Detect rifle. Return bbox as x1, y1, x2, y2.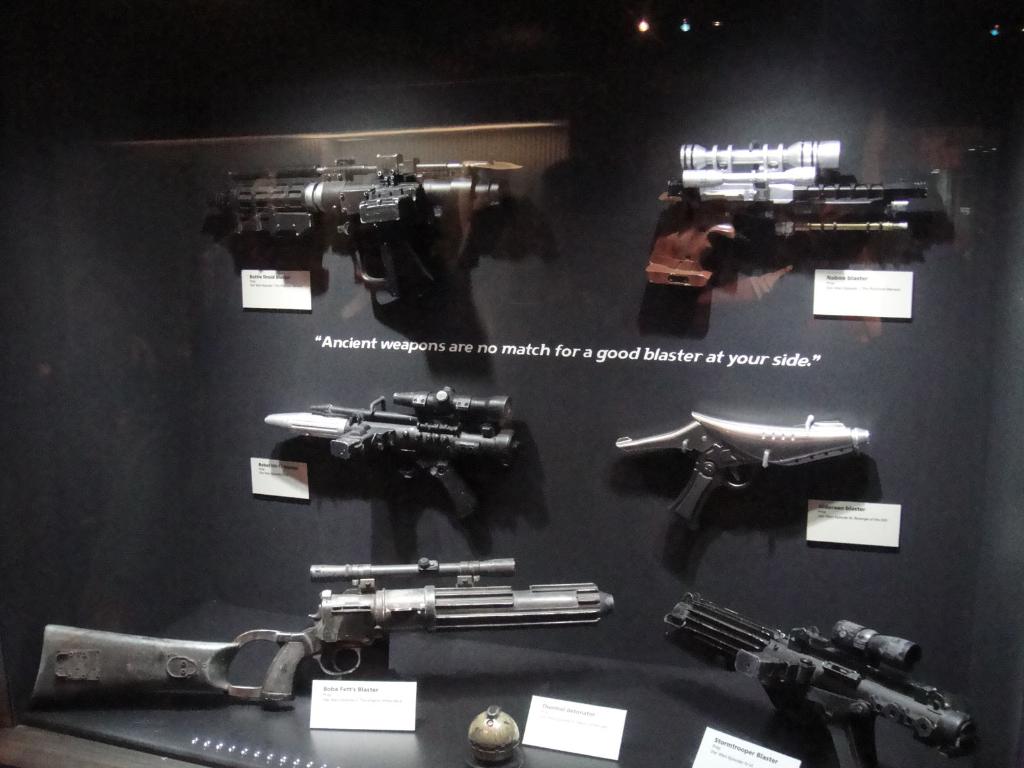
612, 412, 871, 534.
